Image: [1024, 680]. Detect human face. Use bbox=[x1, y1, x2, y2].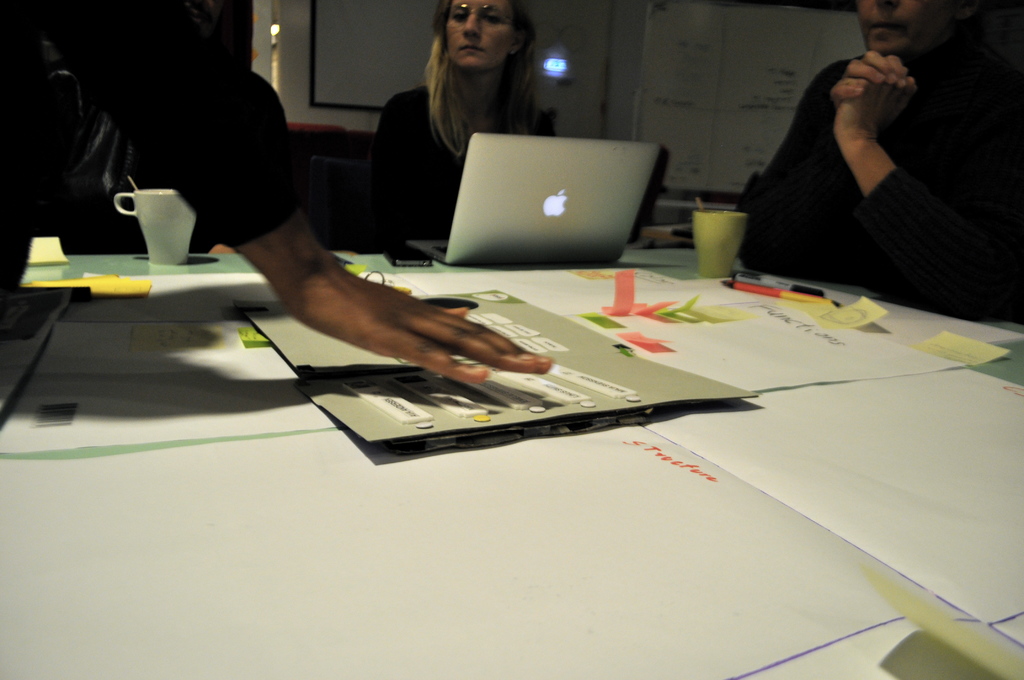
bbox=[444, 0, 517, 75].
